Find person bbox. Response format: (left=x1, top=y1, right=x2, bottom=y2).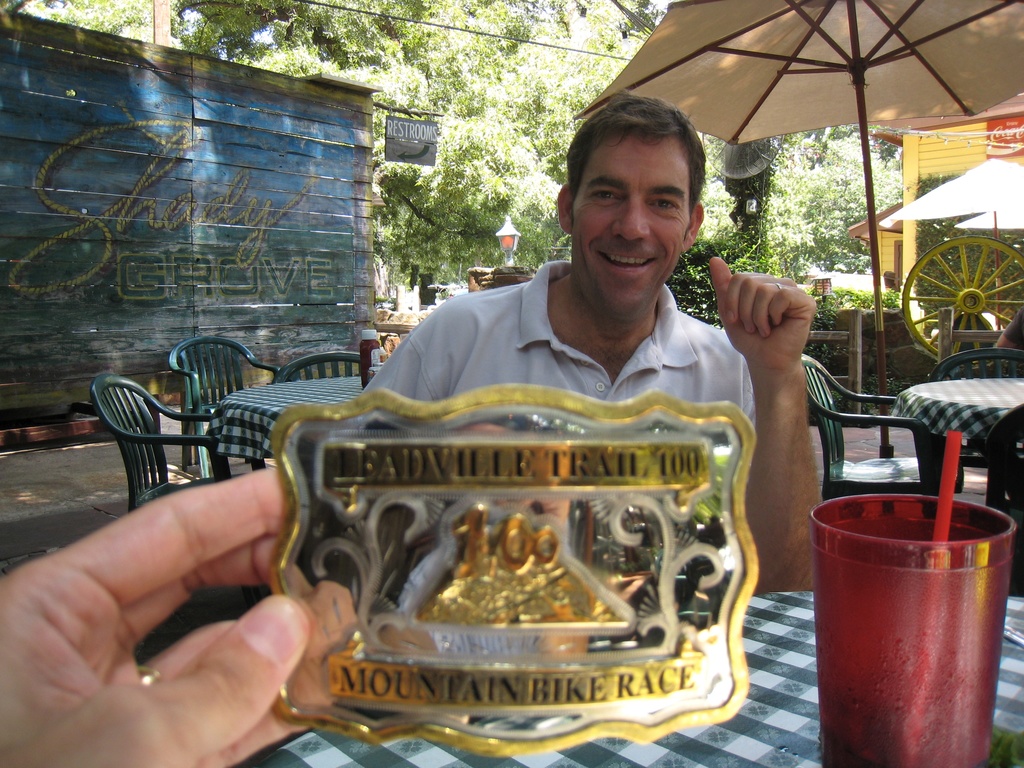
(left=362, top=90, right=820, bottom=595).
